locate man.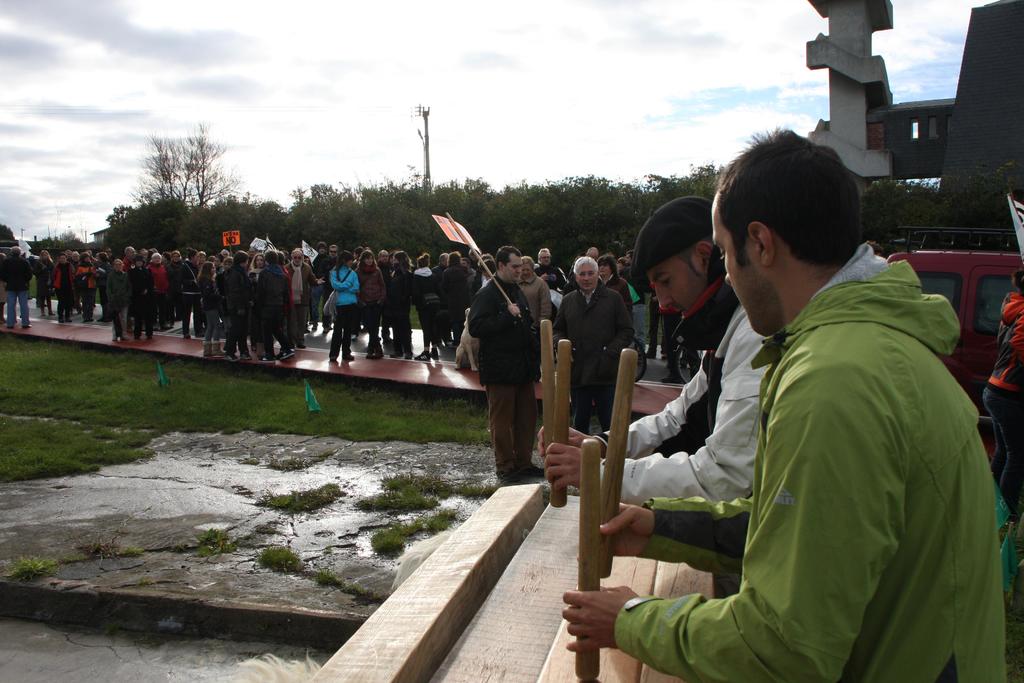
Bounding box: {"left": 515, "top": 251, "right": 551, "bottom": 329}.
